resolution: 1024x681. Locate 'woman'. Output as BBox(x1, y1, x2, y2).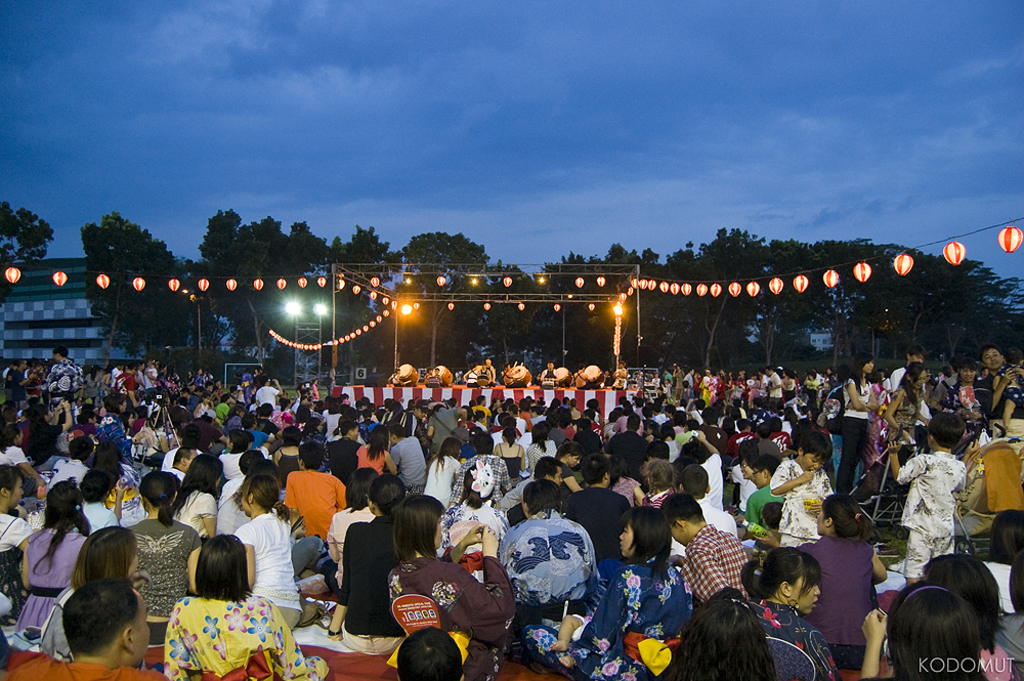
BBox(93, 392, 141, 466).
